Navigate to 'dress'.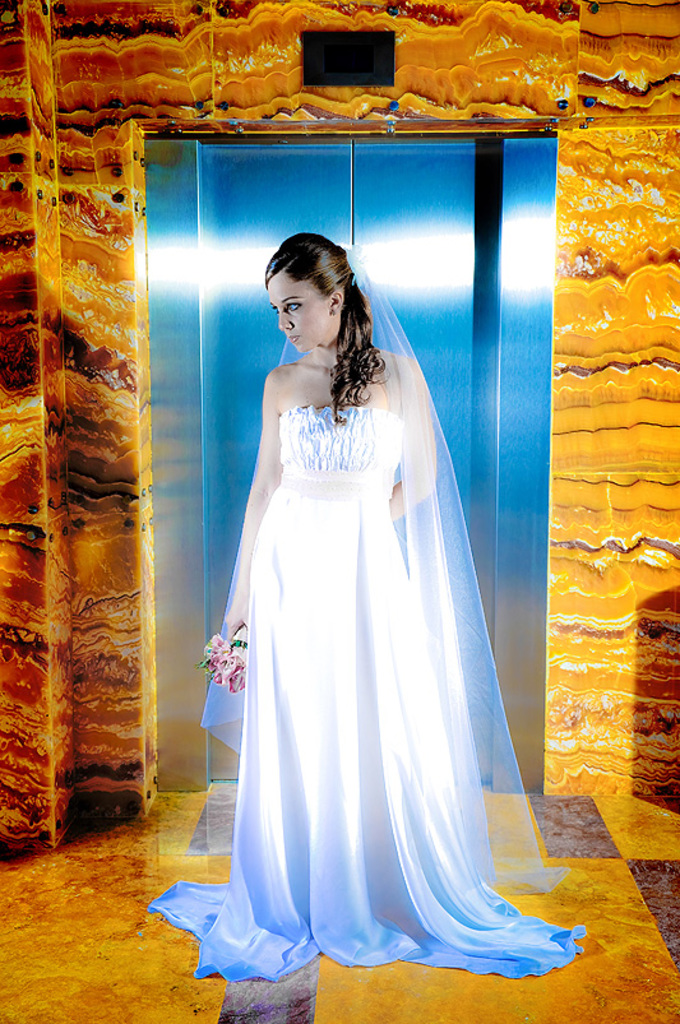
Navigation target: [149, 402, 584, 984].
